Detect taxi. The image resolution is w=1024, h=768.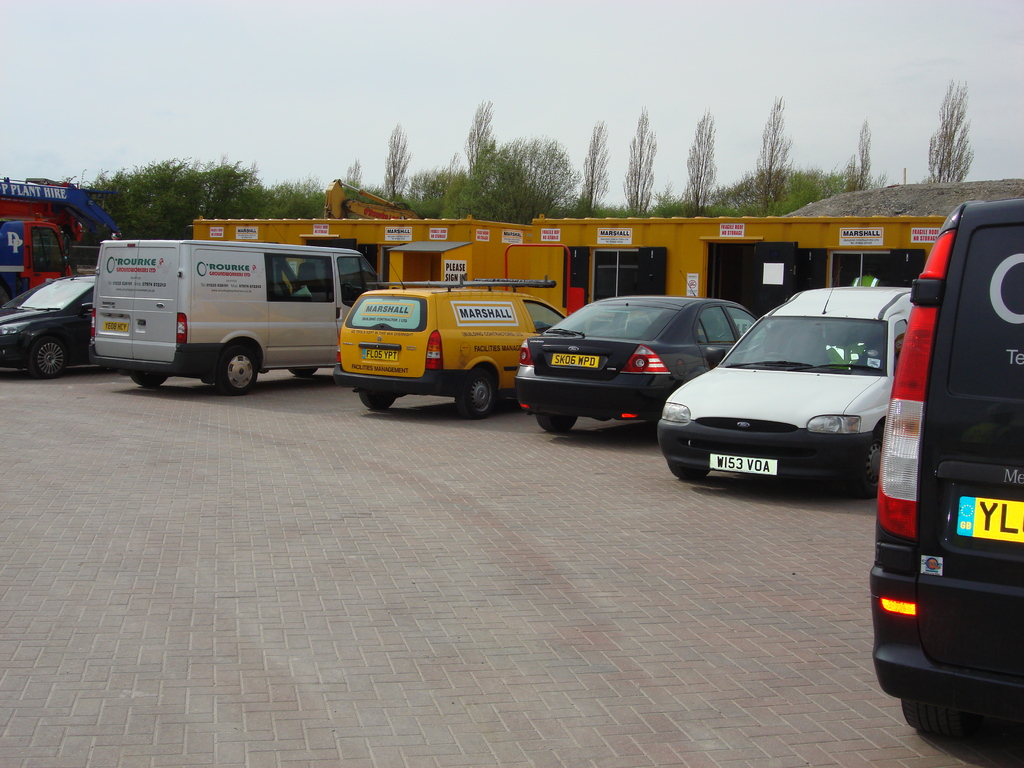
bbox=[675, 279, 926, 485].
